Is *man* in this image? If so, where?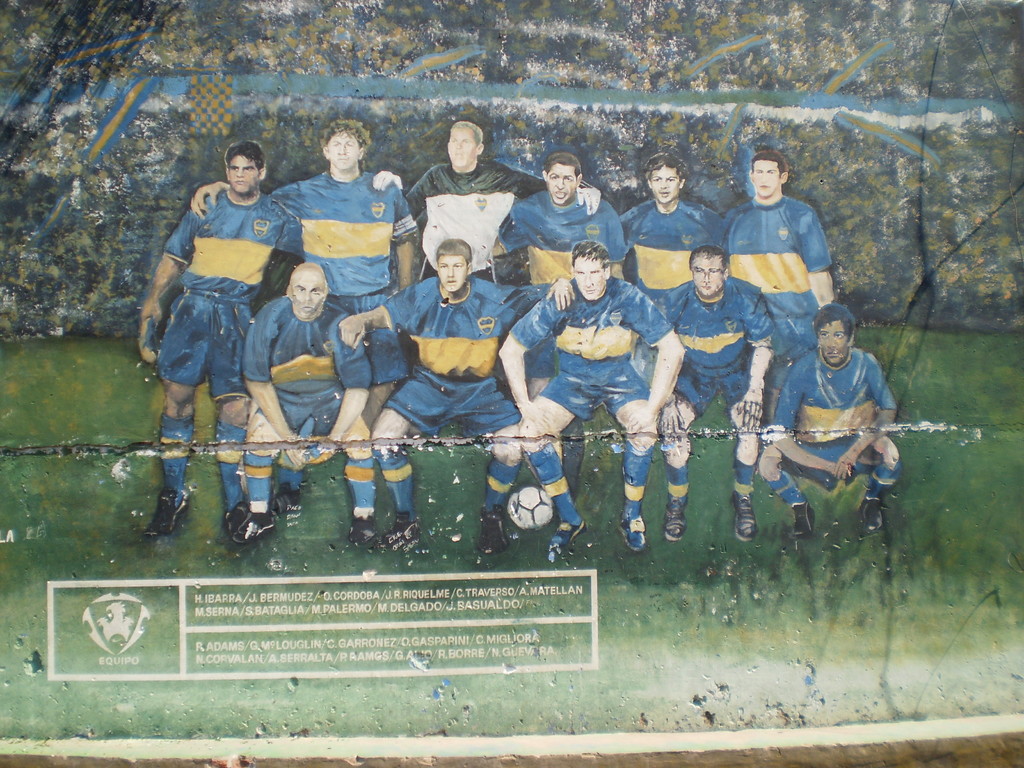
Yes, at box(340, 237, 576, 554).
